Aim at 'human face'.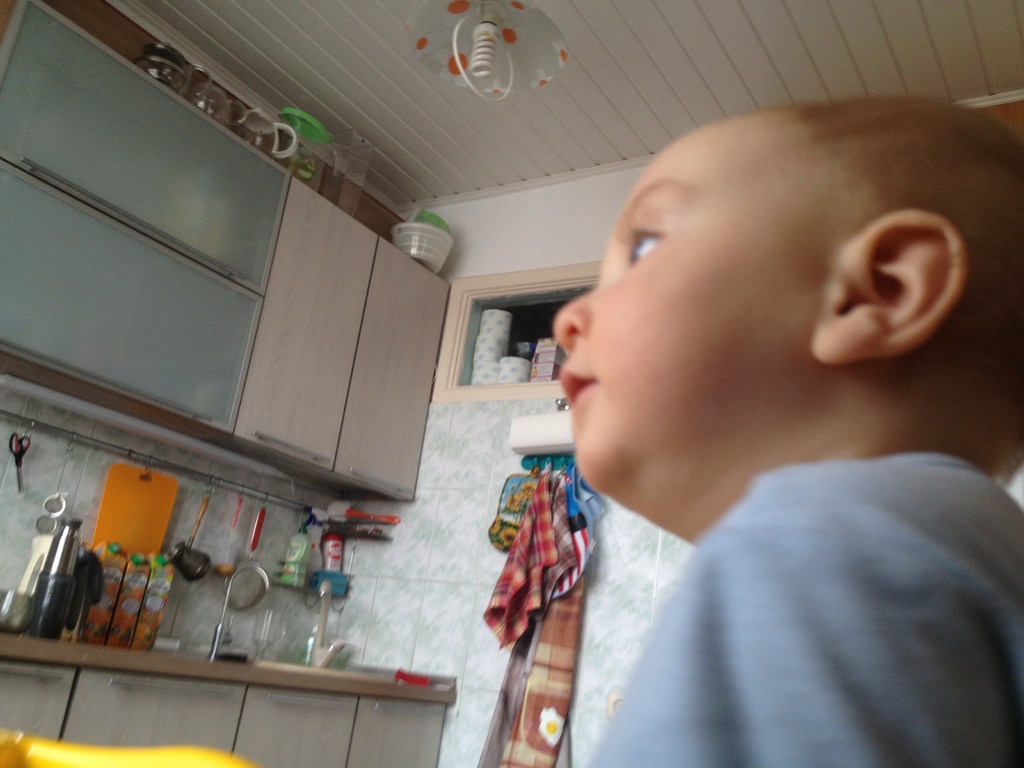
Aimed at [left=548, top=108, right=822, bottom=534].
